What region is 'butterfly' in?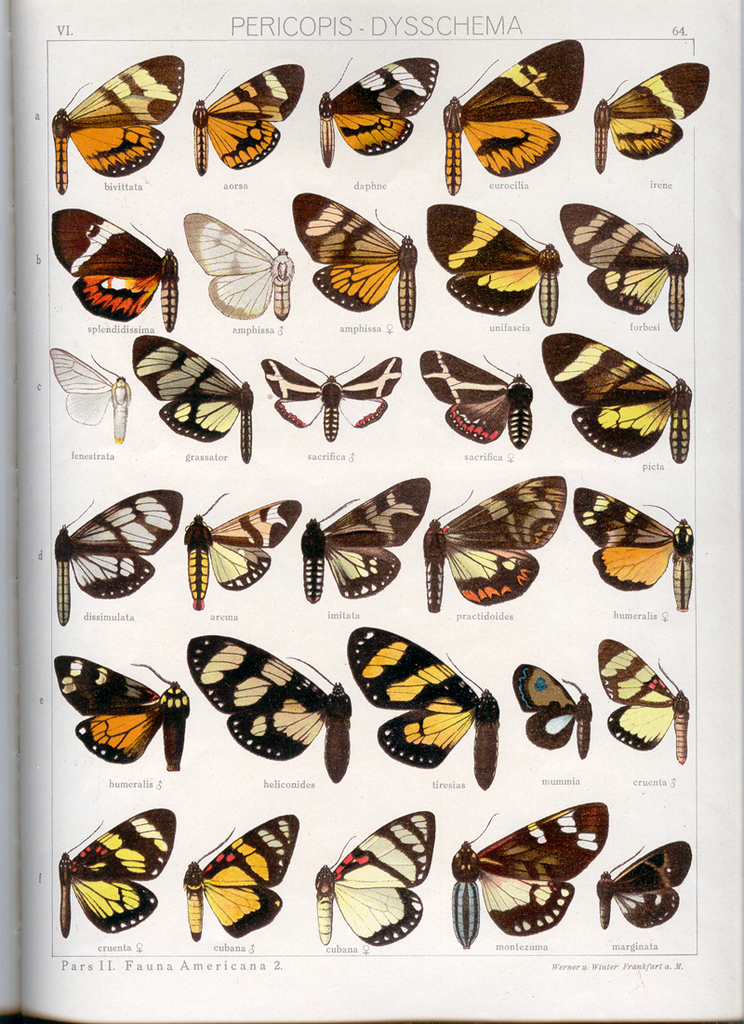
<box>49,53,184,193</box>.
